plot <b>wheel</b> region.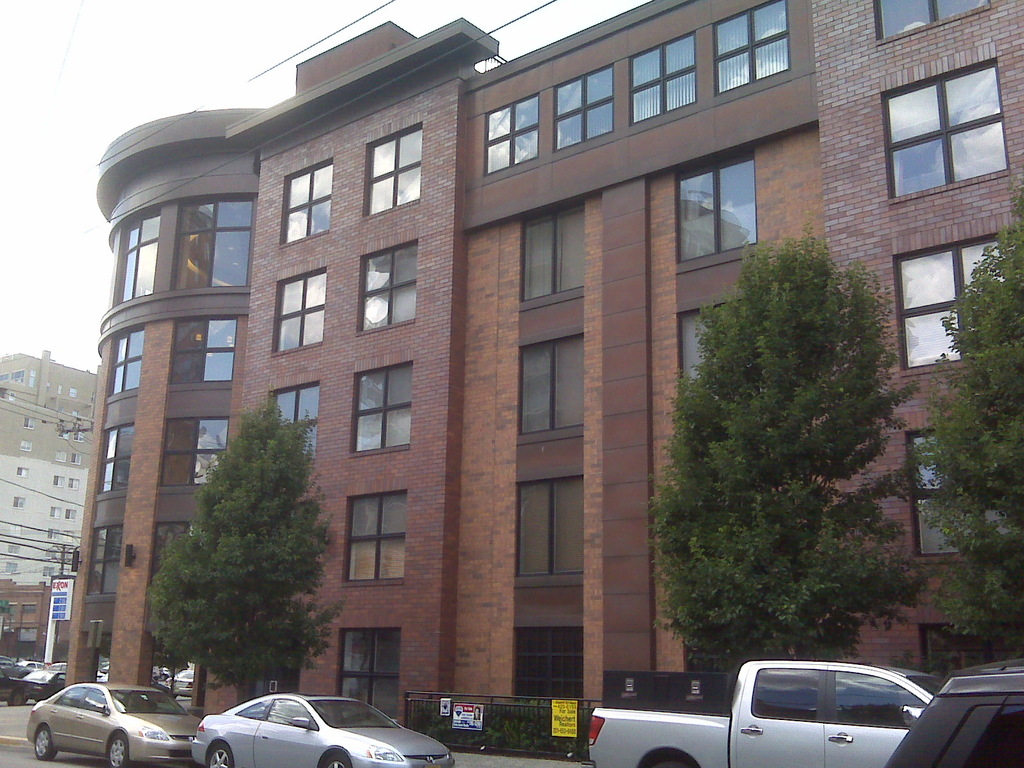
Plotted at 321:749:350:767.
